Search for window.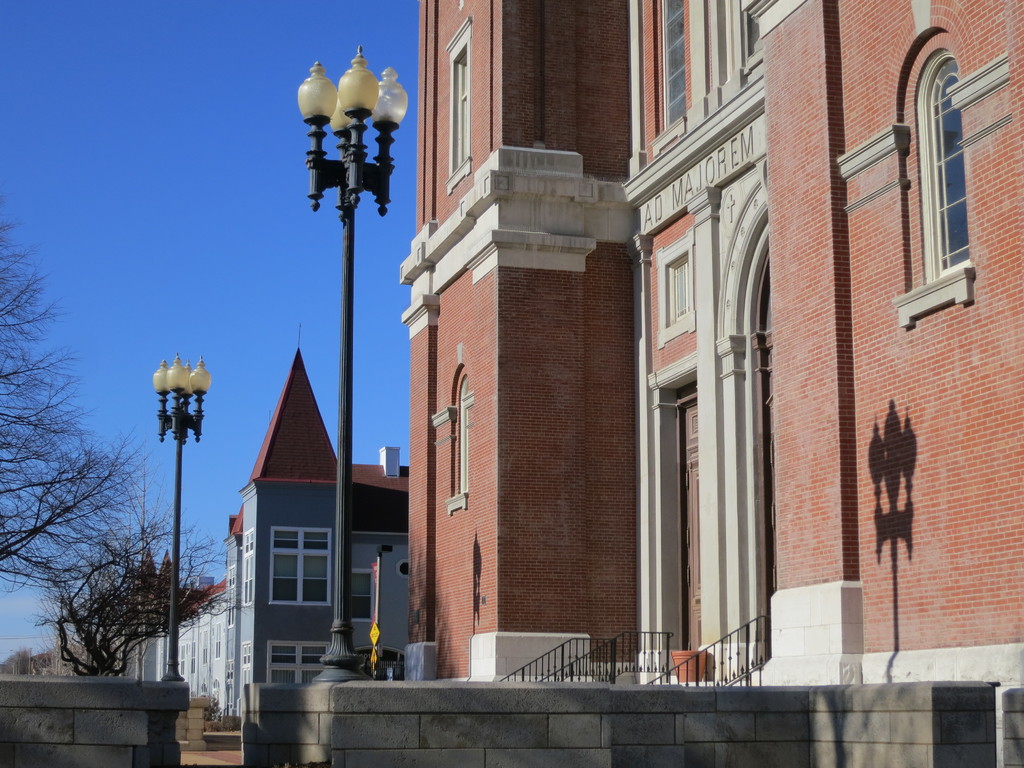
Found at region(269, 642, 327, 687).
